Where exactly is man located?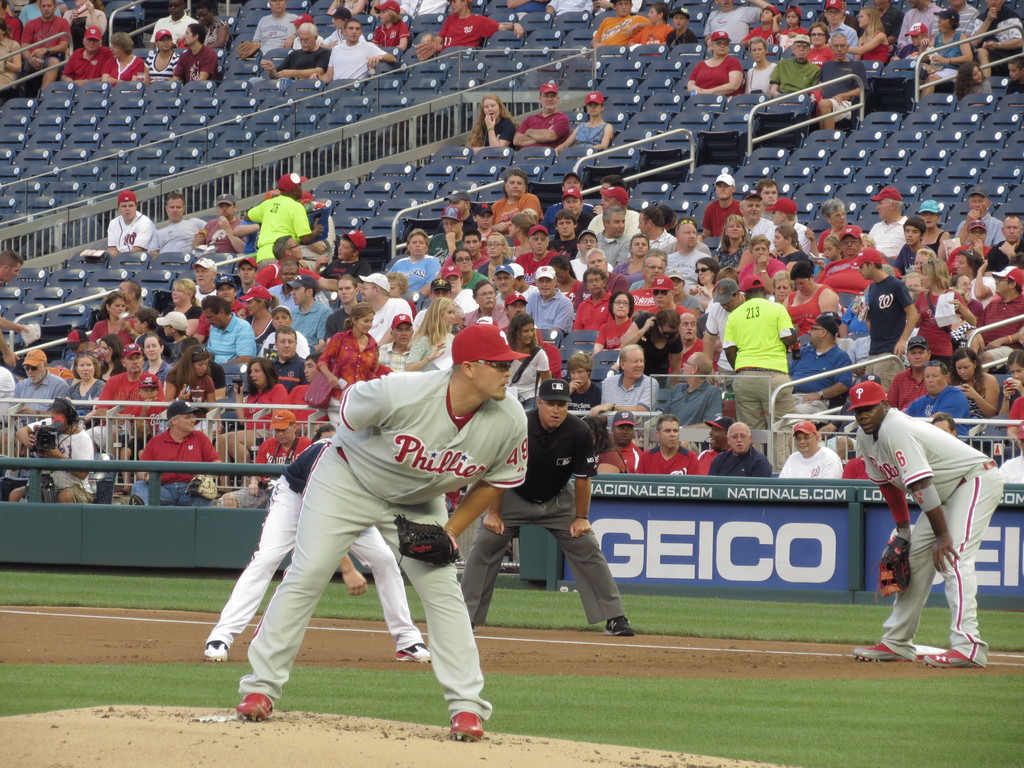
Its bounding box is bbox(257, 19, 332, 79).
